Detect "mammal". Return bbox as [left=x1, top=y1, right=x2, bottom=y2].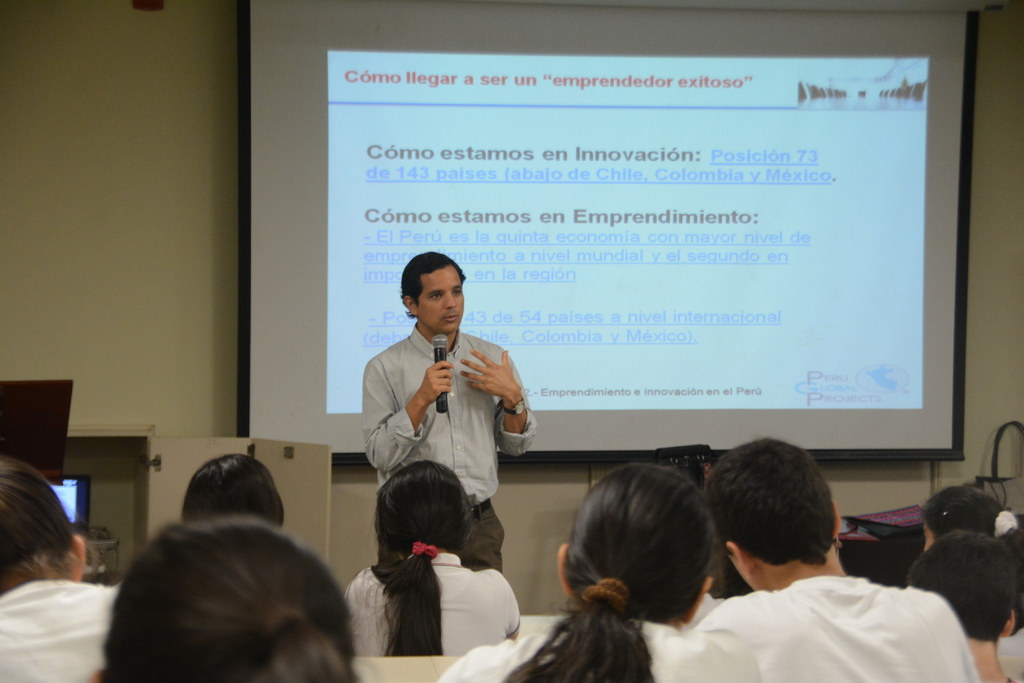
[left=0, top=462, right=125, bottom=682].
